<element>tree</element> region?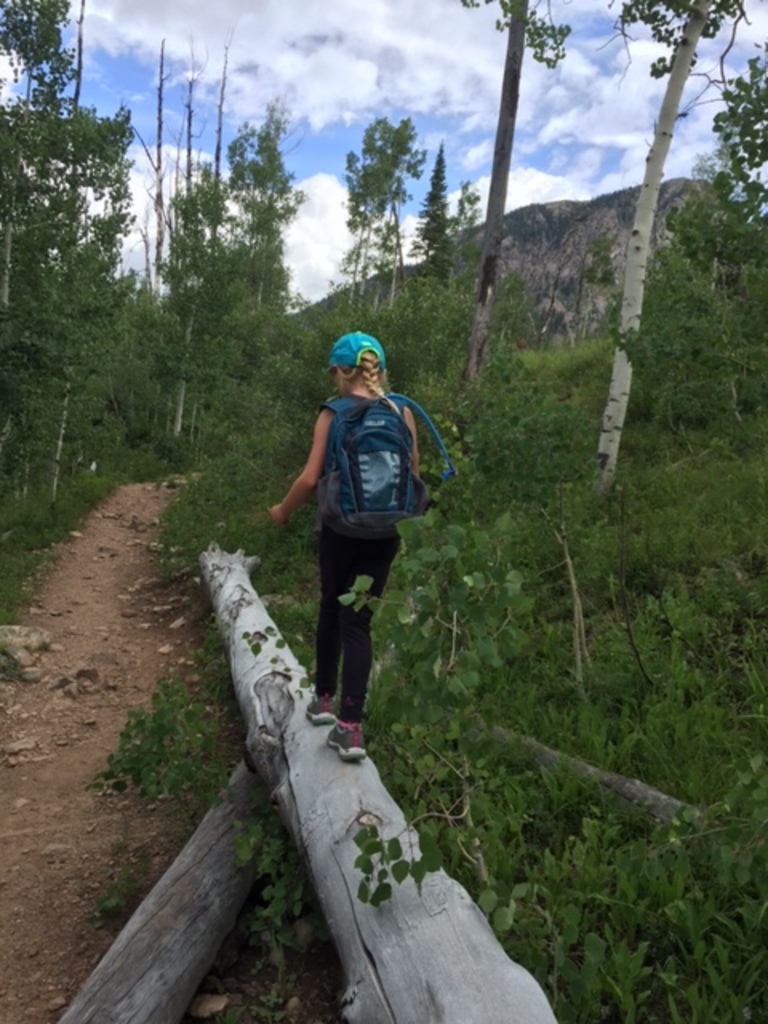
box(453, 0, 576, 408)
